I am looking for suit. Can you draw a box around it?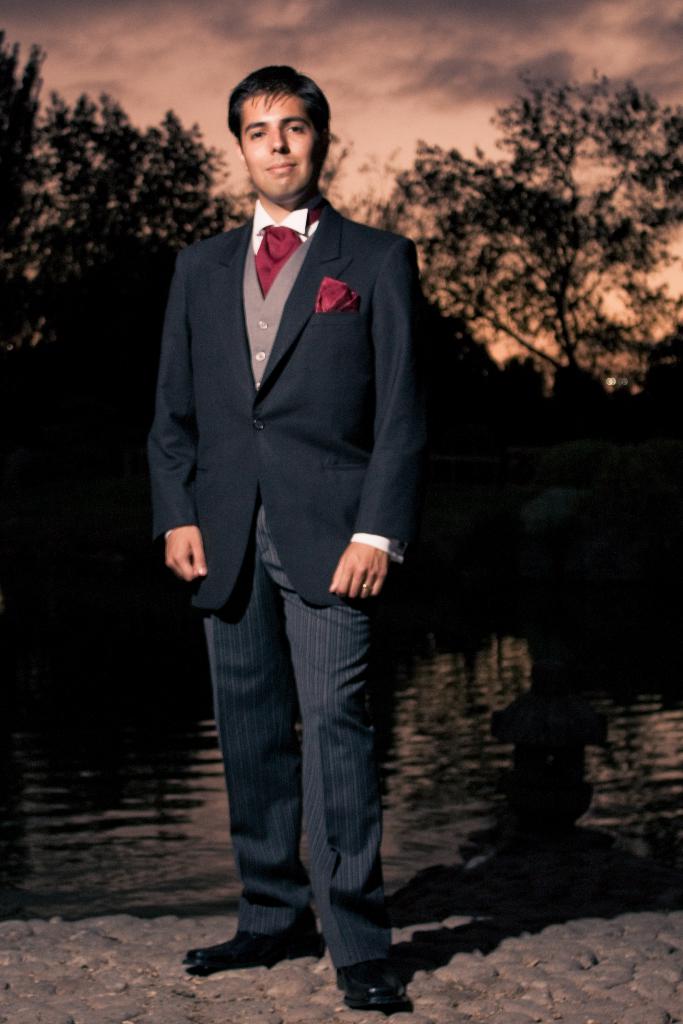
Sure, the bounding box is rect(142, 183, 428, 975).
